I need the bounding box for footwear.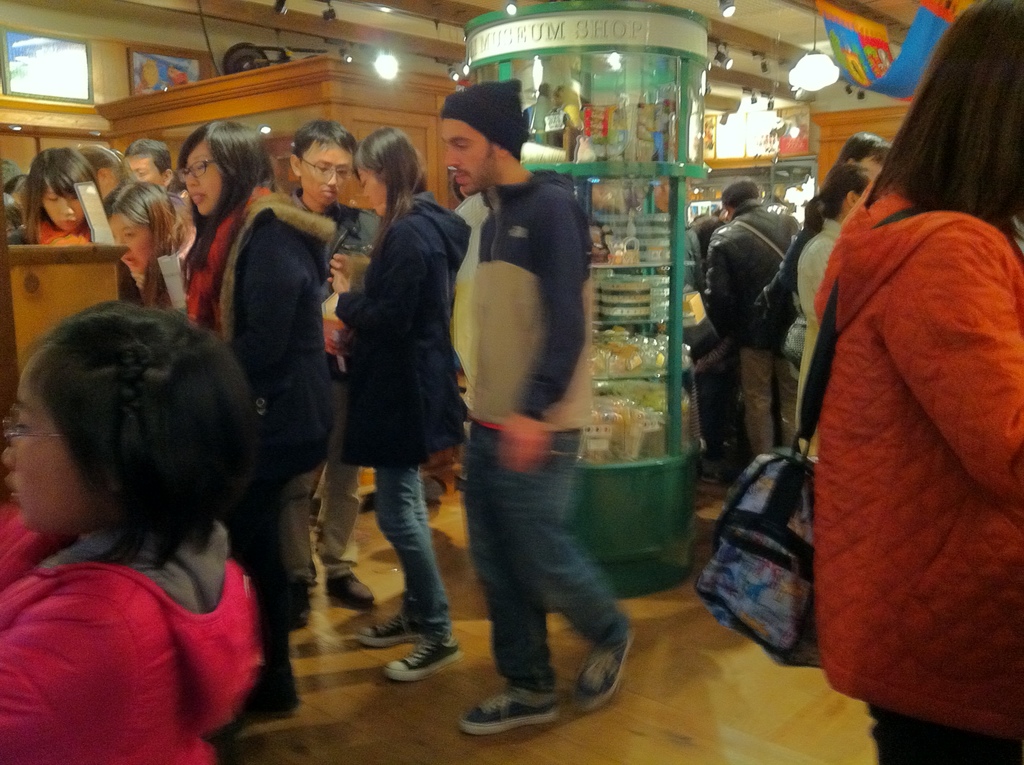
Here it is: x1=358, y1=615, x2=412, y2=648.
